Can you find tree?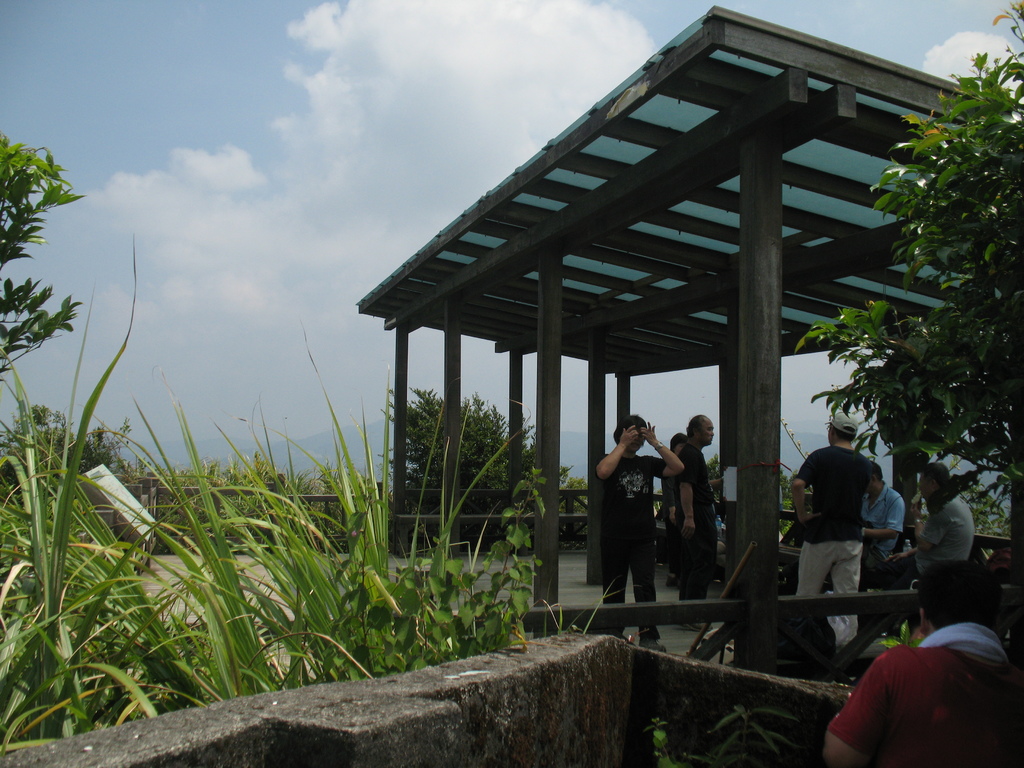
Yes, bounding box: select_region(0, 139, 86, 378).
